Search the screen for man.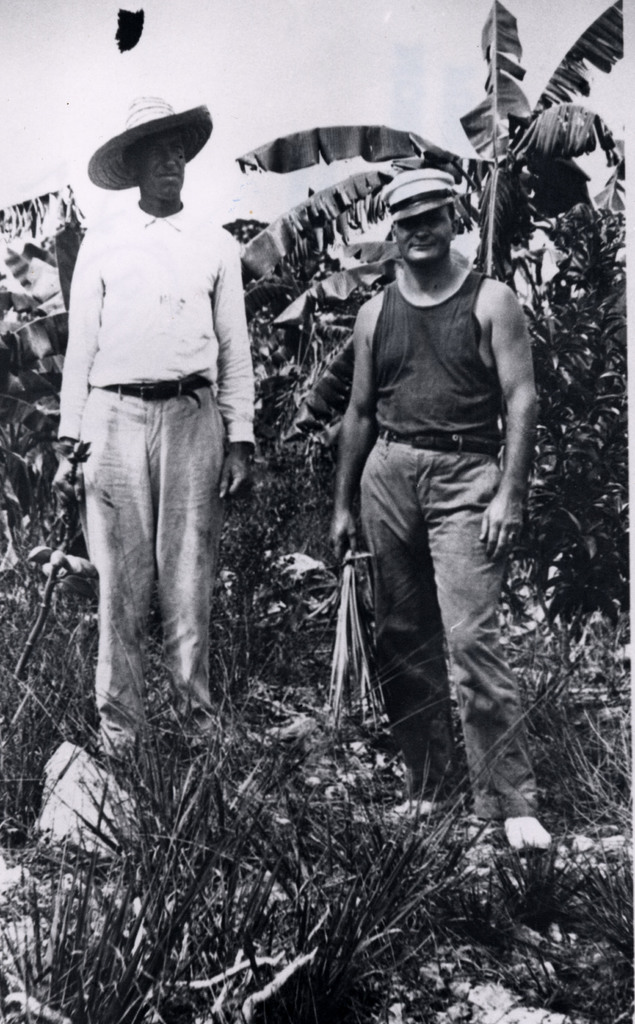
Found at [x1=30, y1=75, x2=254, y2=797].
